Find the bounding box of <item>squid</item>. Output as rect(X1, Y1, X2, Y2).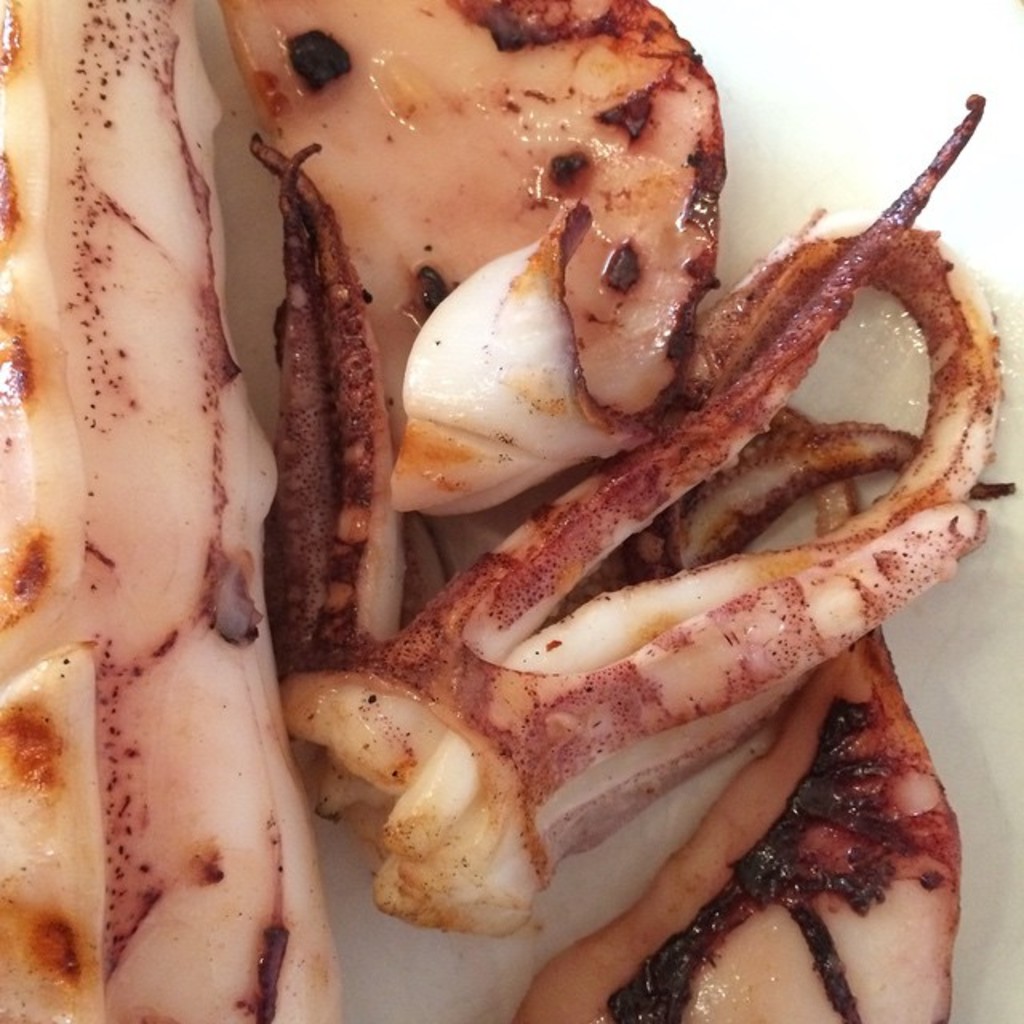
rect(250, 0, 1008, 1022).
